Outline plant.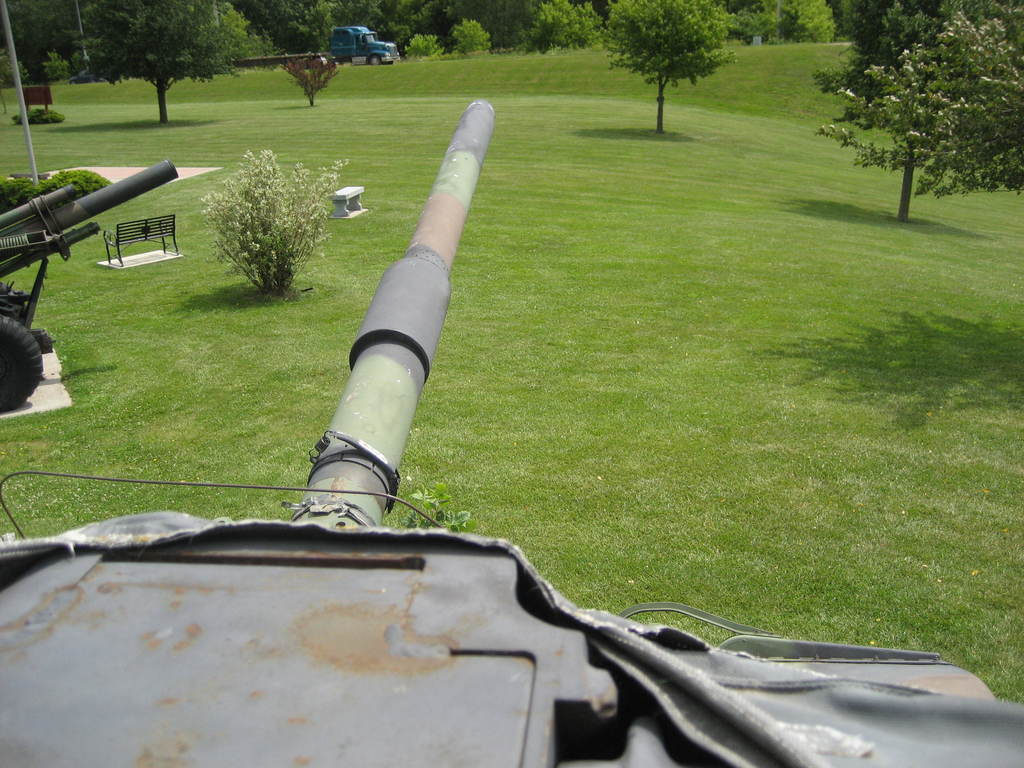
Outline: {"left": 0, "top": 156, "right": 115, "bottom": 232}.
